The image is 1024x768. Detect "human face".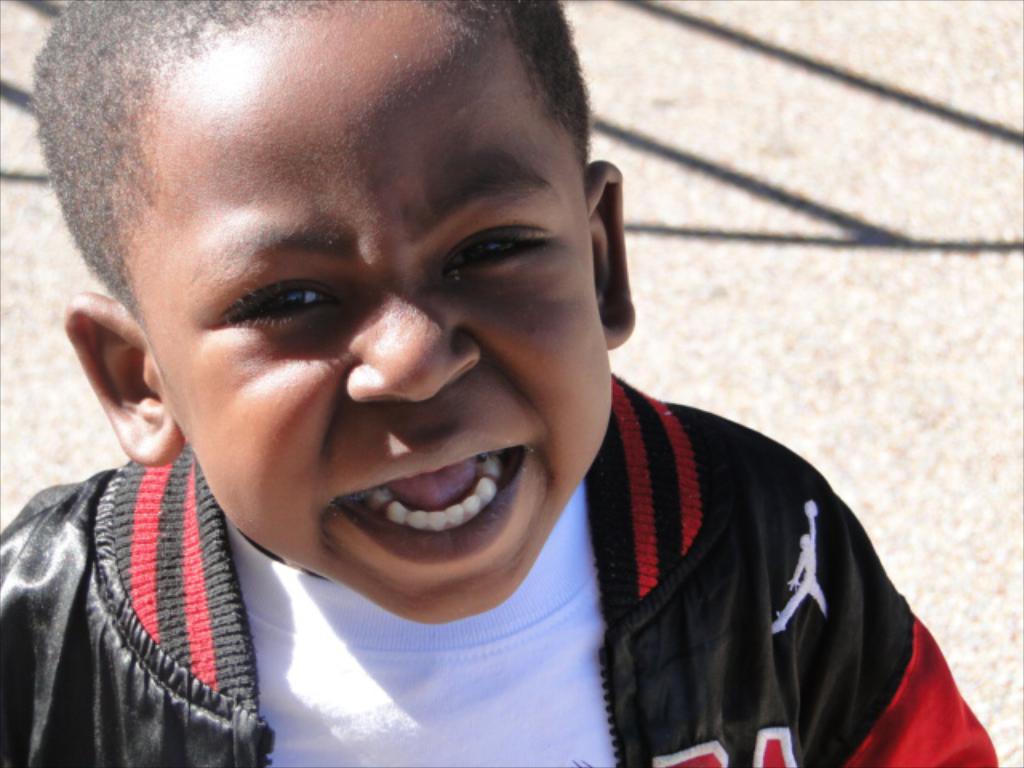
Detection: {"left": 134, "top": 11, "right": 614, "bottom": 629}.
